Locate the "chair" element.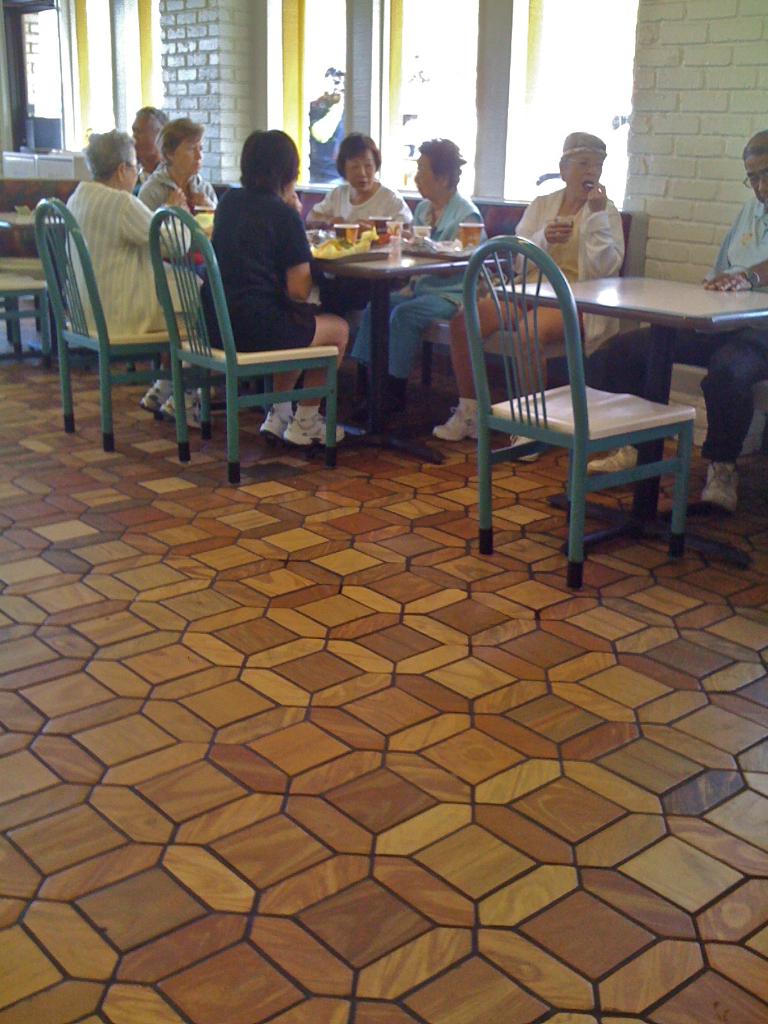
Element bbox: locate(442, 215, 700, 577).
